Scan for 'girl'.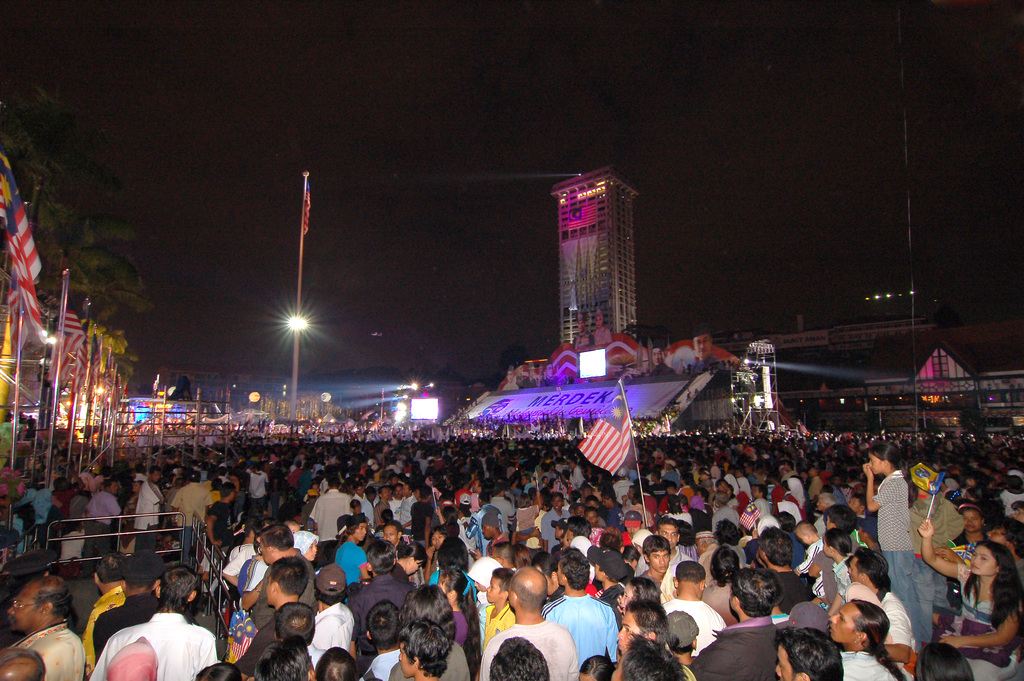
Scan result: left=376, top=486, right=411, bottom=528.
